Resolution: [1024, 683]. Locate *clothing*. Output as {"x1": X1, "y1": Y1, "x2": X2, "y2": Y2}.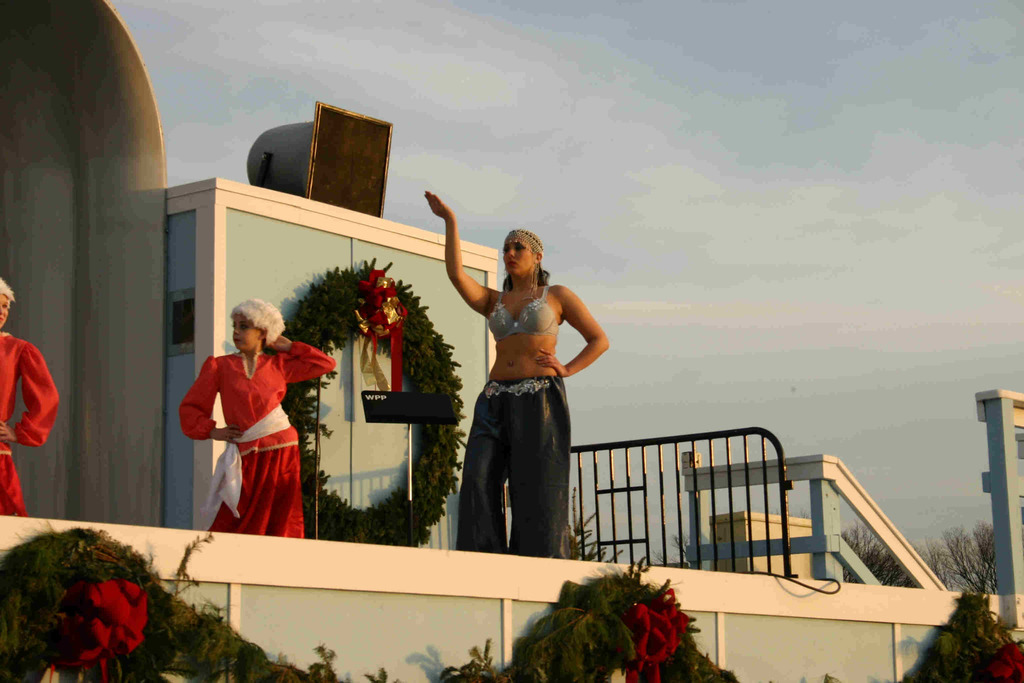
{"x1": 179, "y1": 294, "x2": 300, "y2": 540}.
